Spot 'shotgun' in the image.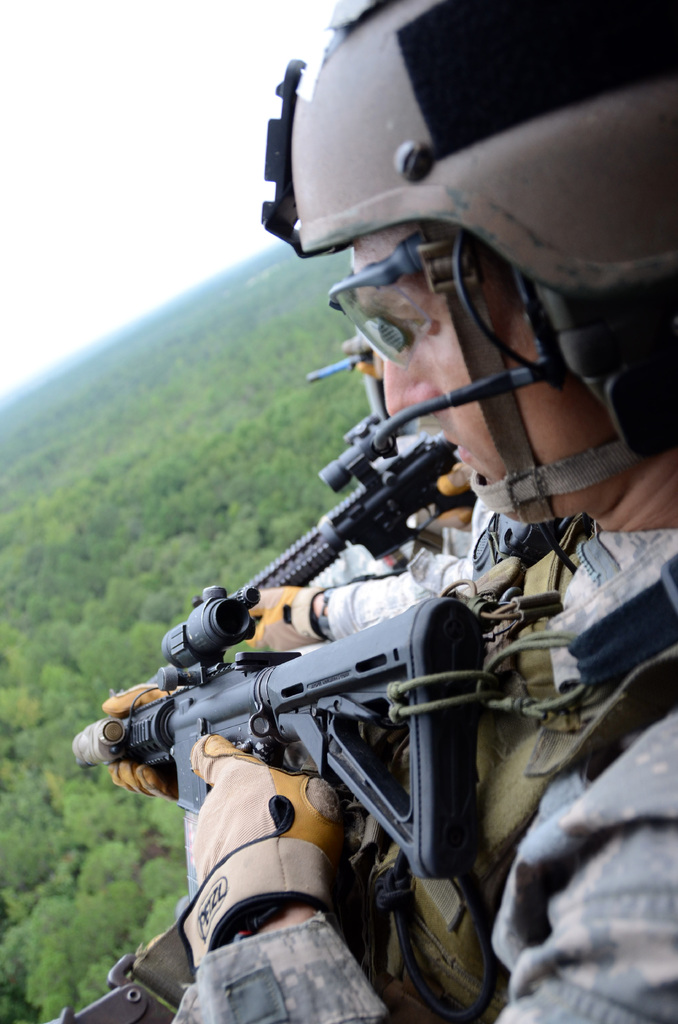
'shotgun' found at box=[71, 579, 478, 875].
